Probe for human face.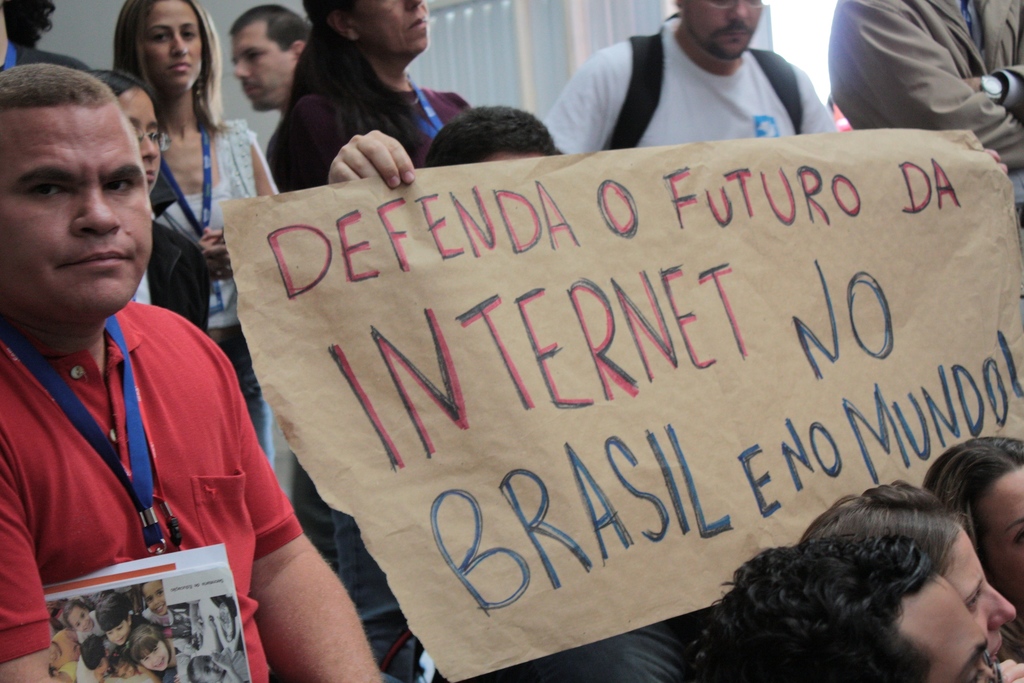
Probe result: bbox(355, 0, 429, 56).
